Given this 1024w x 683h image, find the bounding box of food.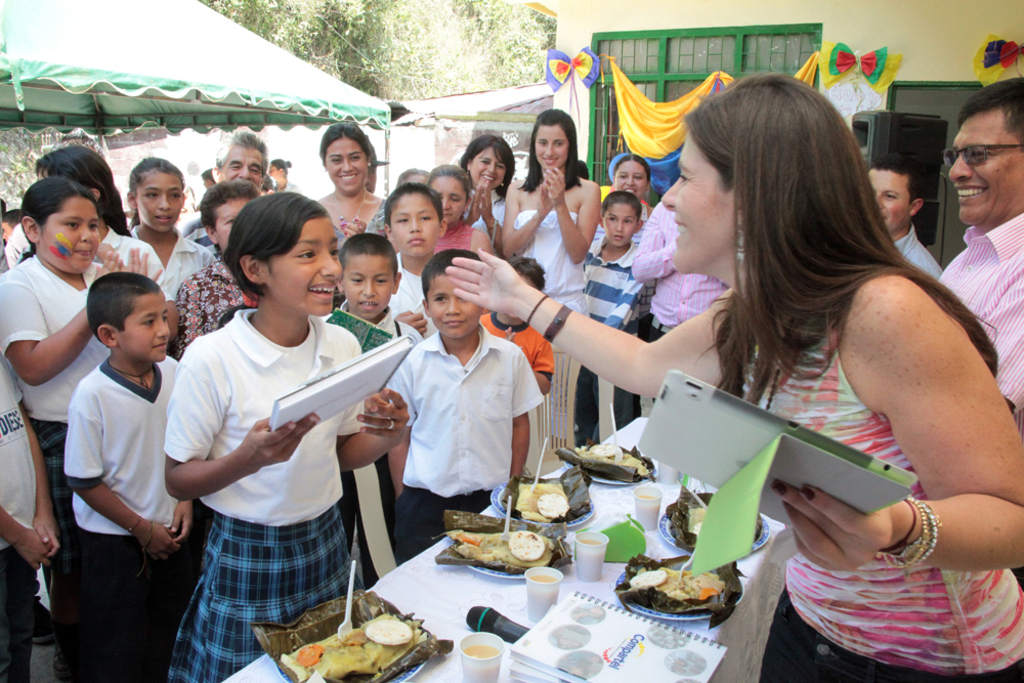
632,562,737,601.
